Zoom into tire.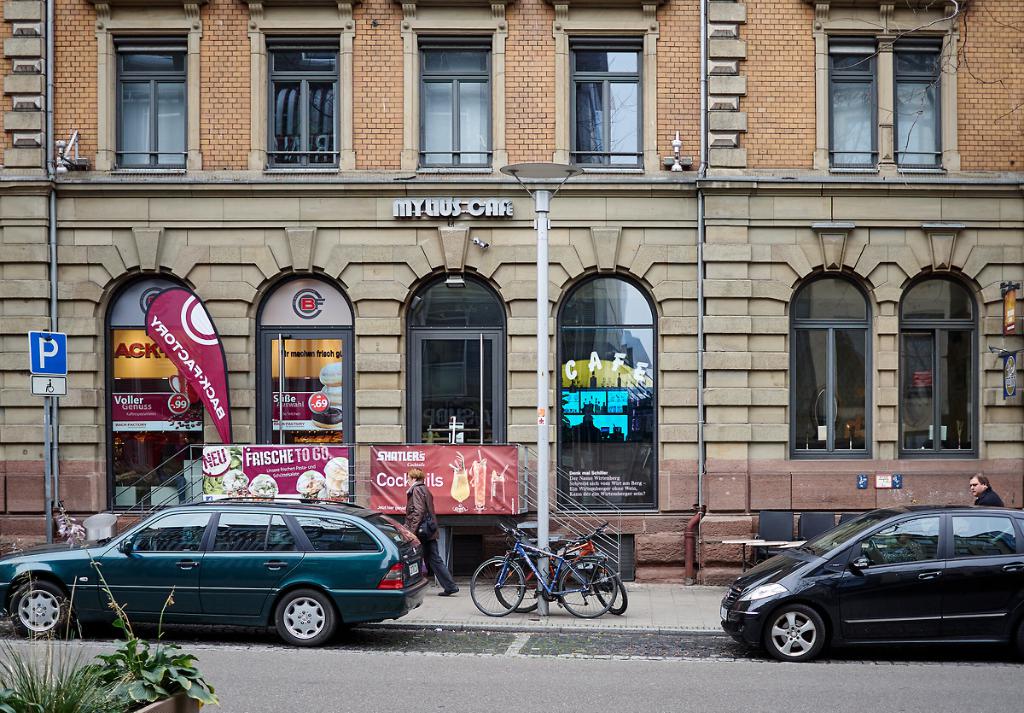
Zoom target: 276/591/333/646.
